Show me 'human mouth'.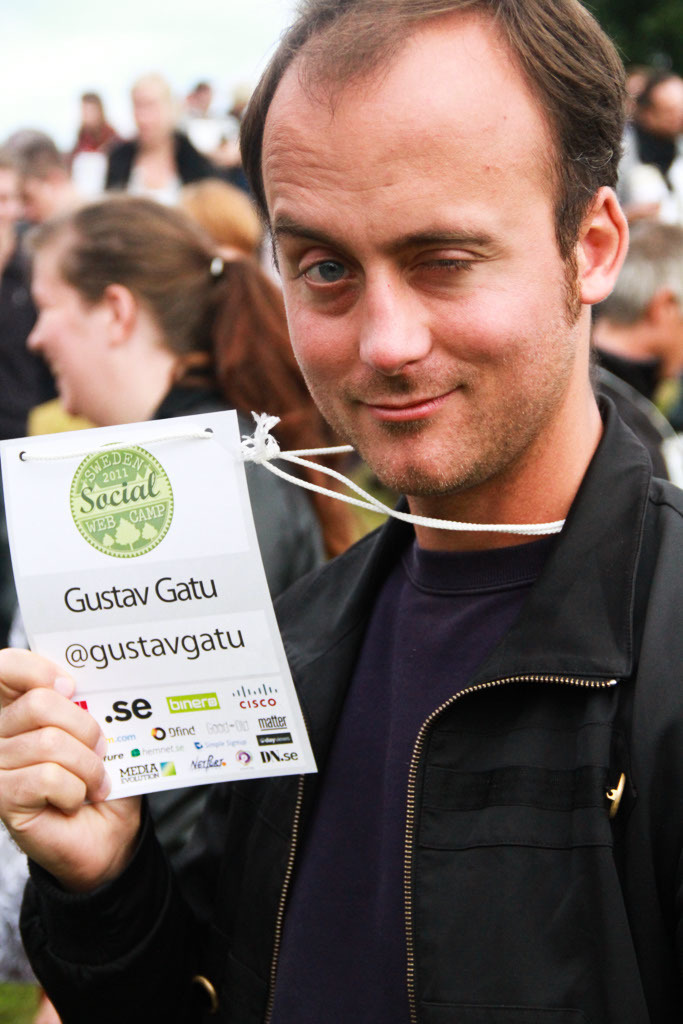
'human mouth' is here: BBox(358, 385, 464, 416).
